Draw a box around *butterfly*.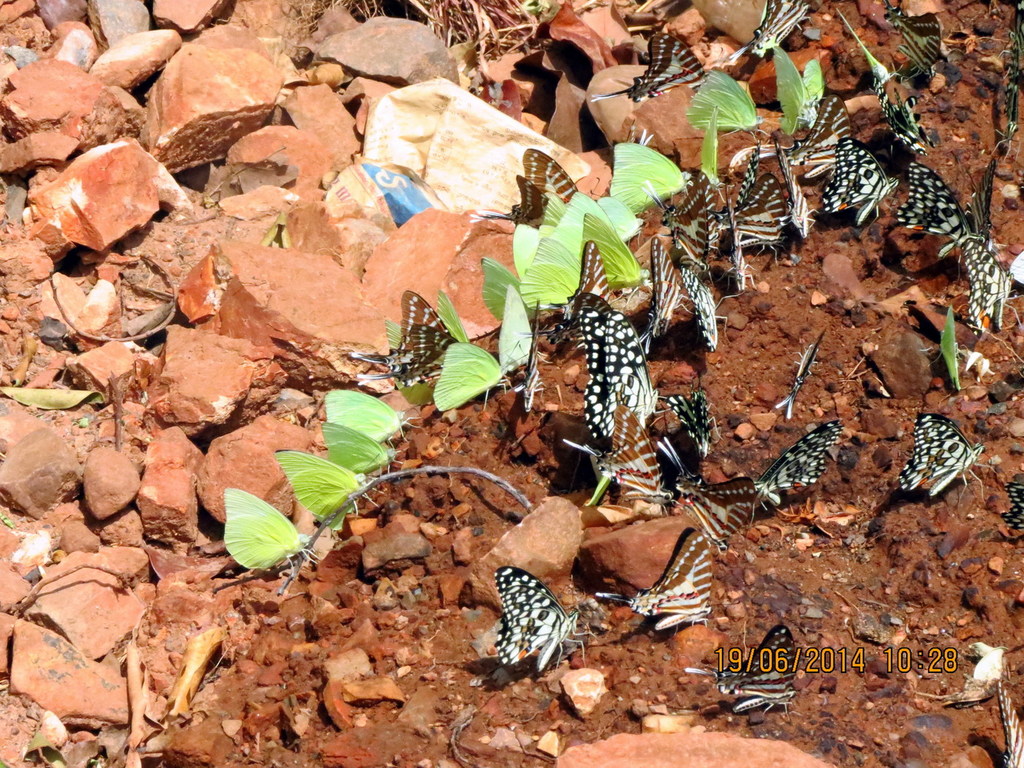
[726, 173, 784, 245].
